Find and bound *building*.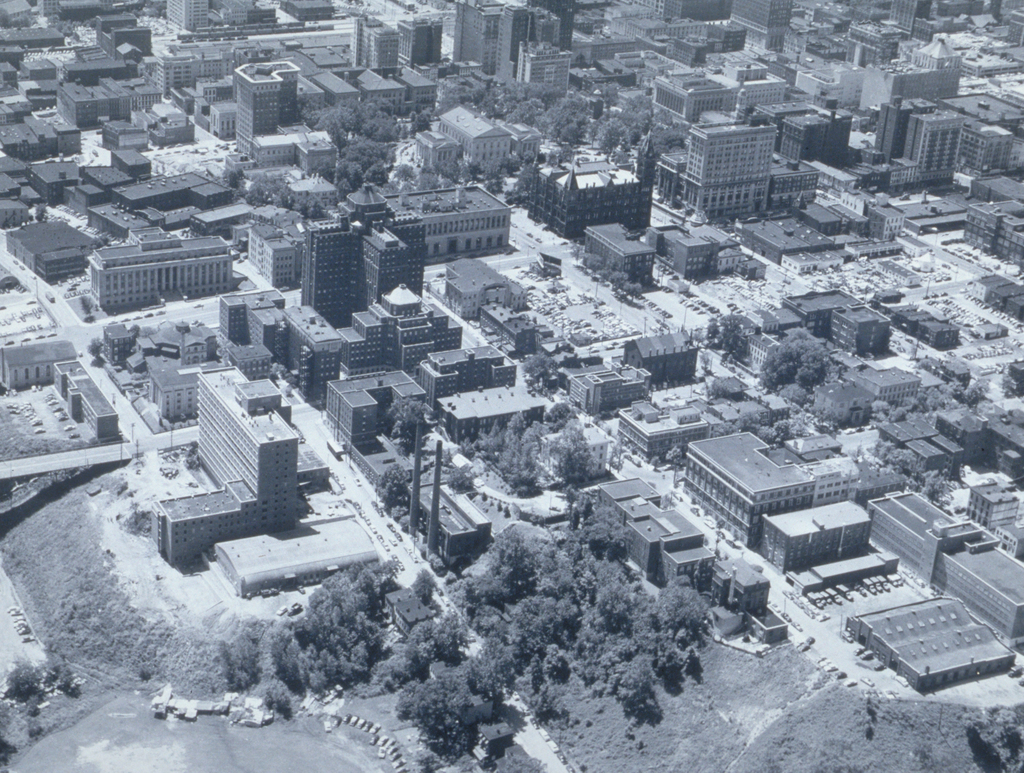
Bound: locate(300, 182, 426, 325).
